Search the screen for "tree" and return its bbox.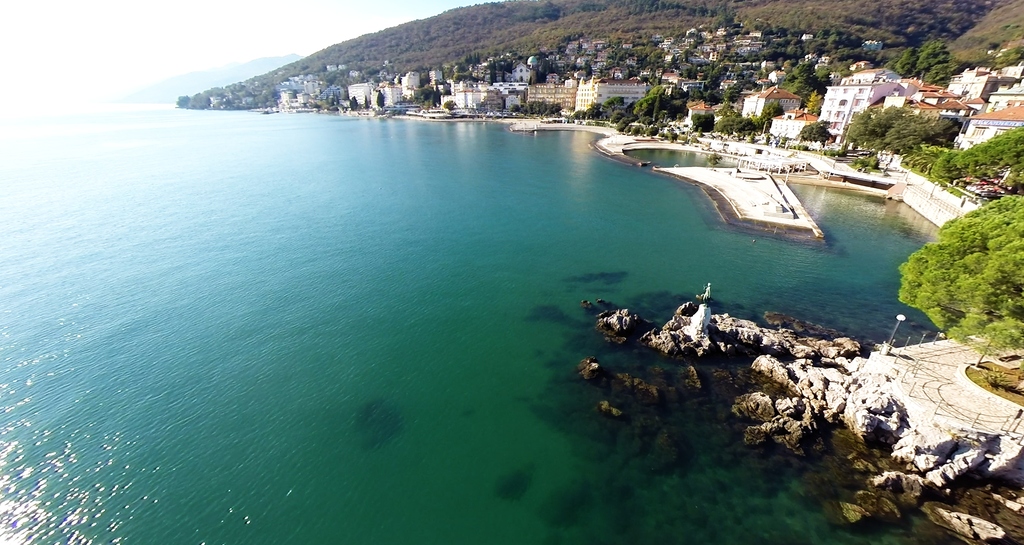
Found: crop(707, 152, 721, 168).
